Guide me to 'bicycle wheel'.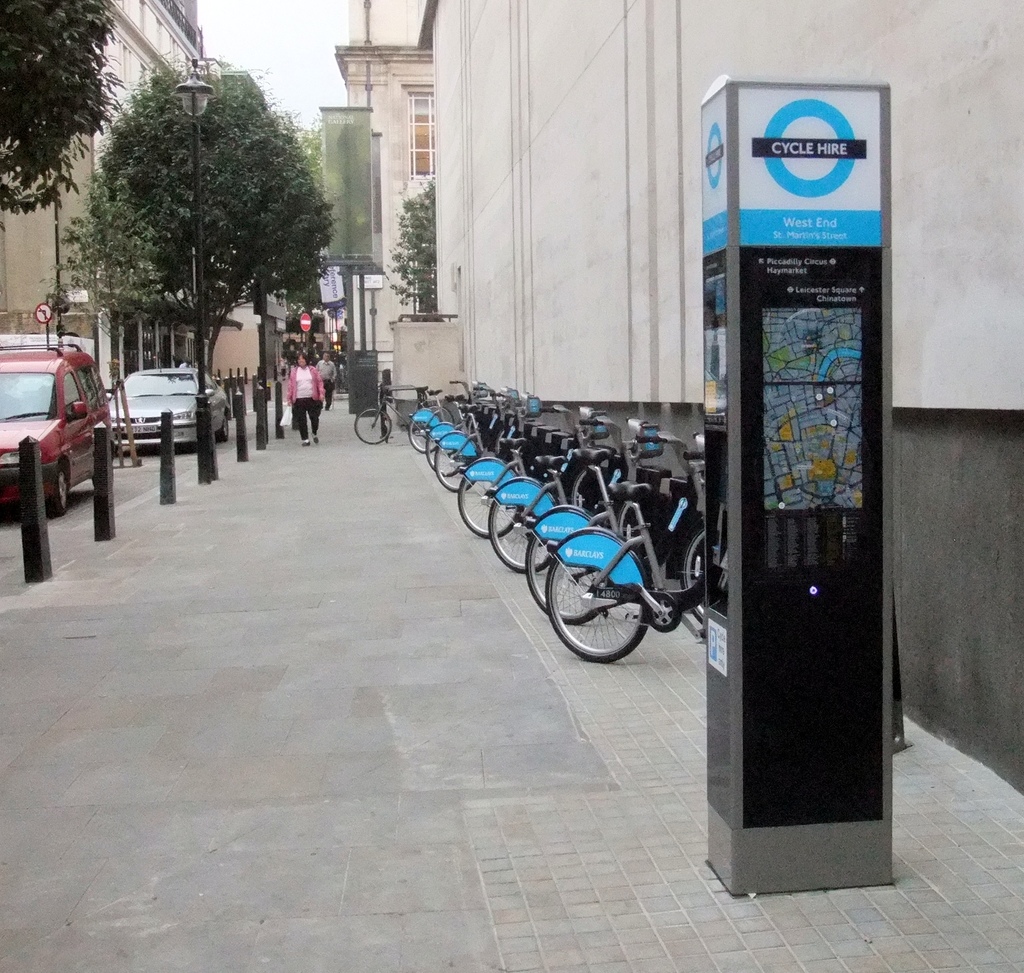
Guidance: Rect(455, 470, 525, 537).
